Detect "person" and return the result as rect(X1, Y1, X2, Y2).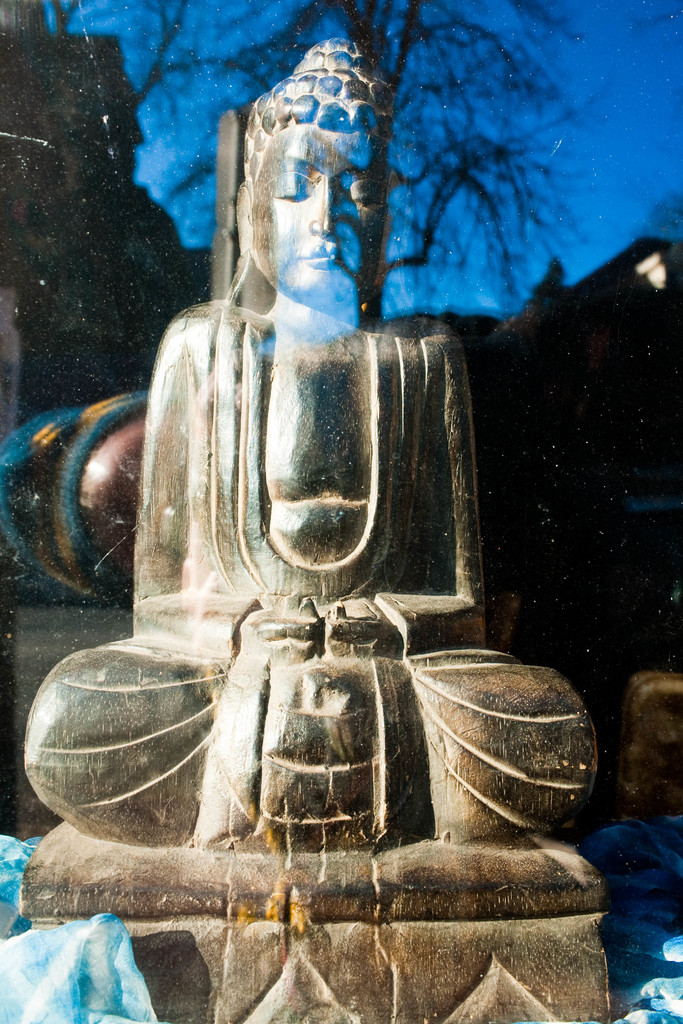
rect(20, 36, 598, 867).
